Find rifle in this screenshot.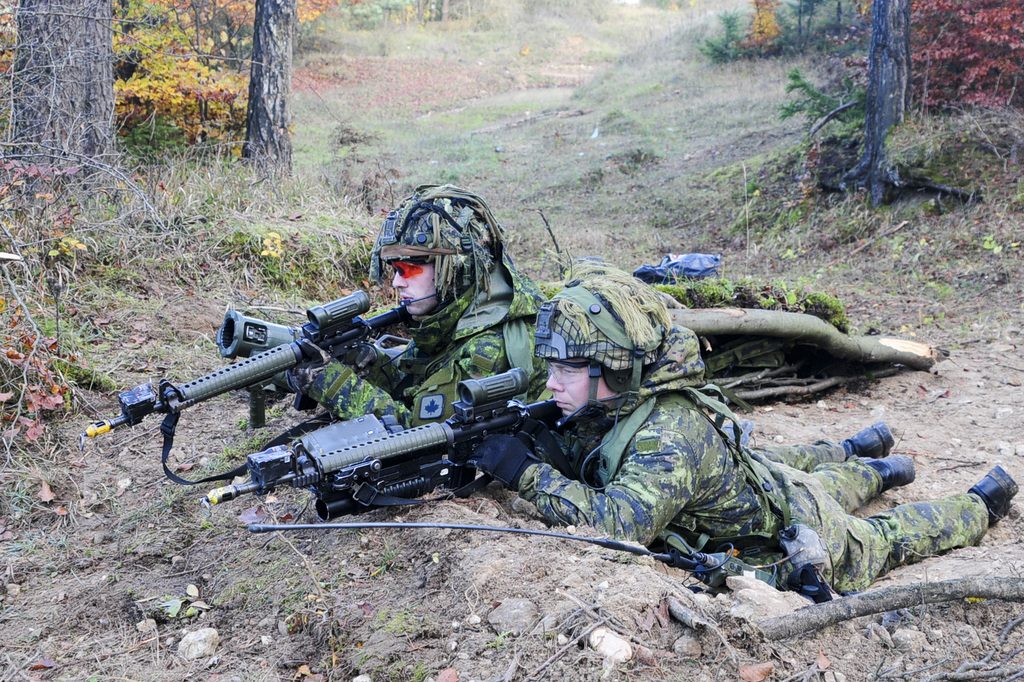
The bounding box for rifle is (276,382,604,523).
